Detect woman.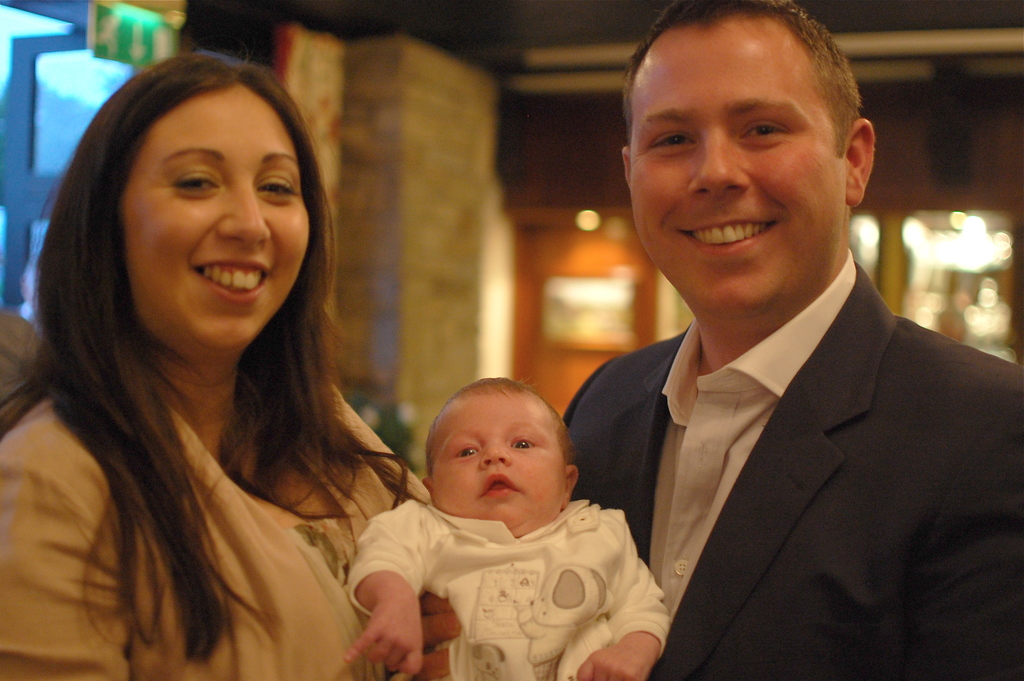
Detected at detection(8, 49, 461, 680).
